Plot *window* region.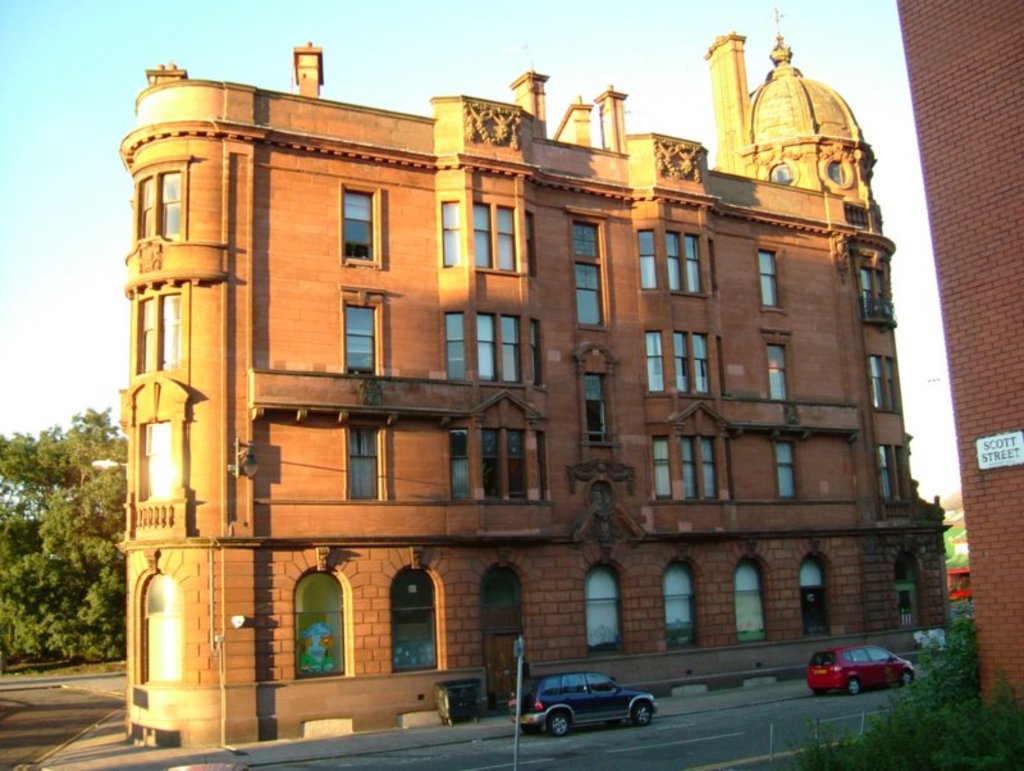
Plotted at detection(136, 570, 182, 680).
